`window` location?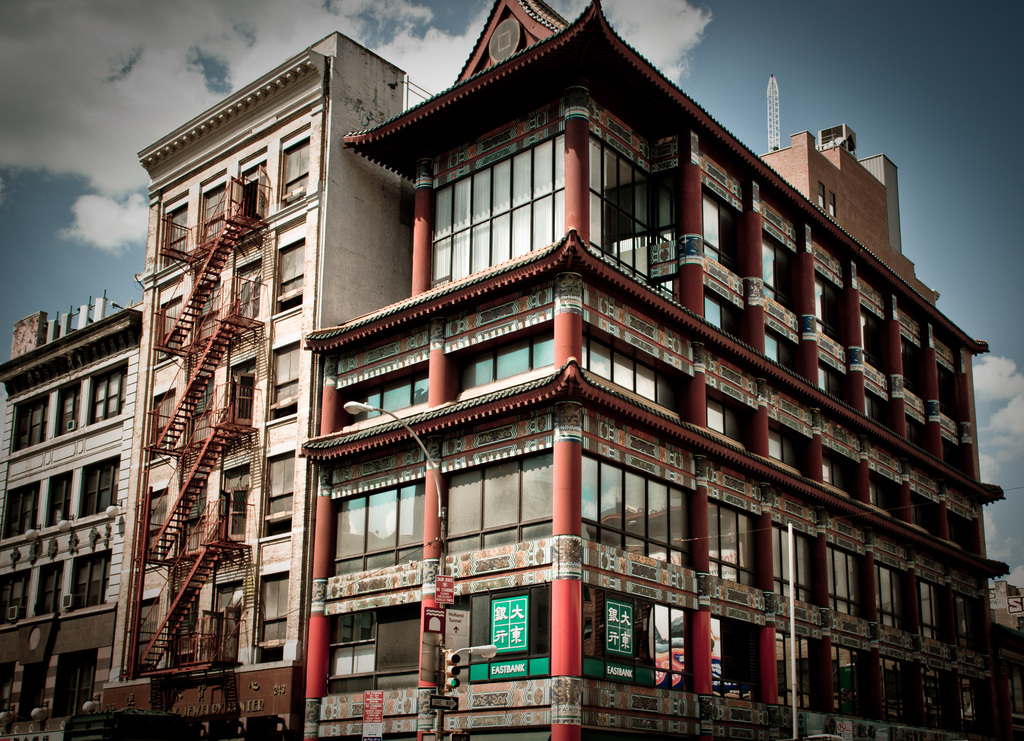
<region>433, 126, 569, 284</region>
